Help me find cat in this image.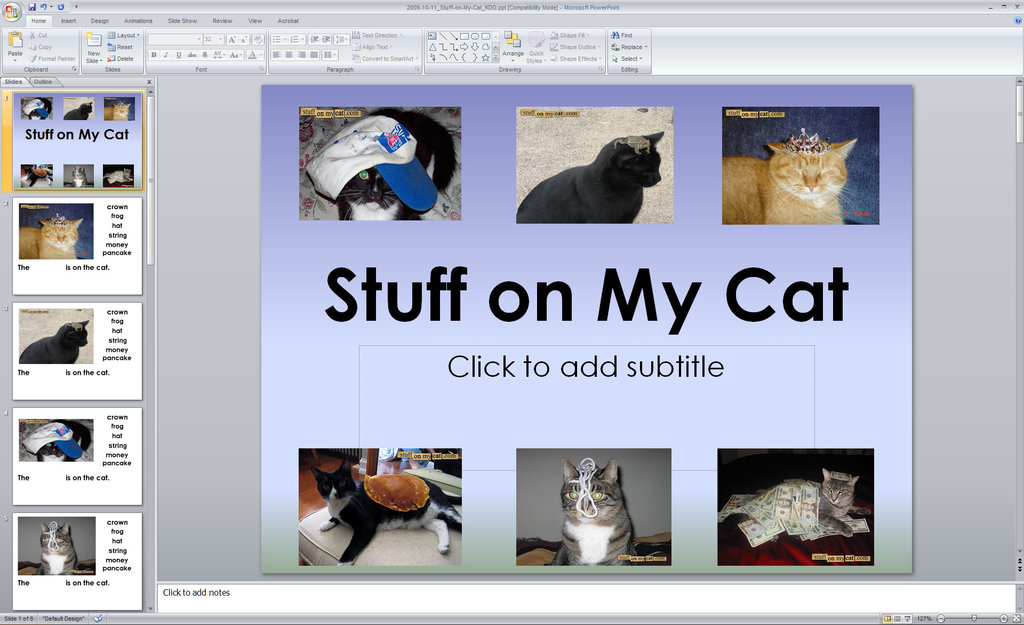
Found it: {"x1": 24, "y1": 167, "x2": 54, "y2": 185}.
